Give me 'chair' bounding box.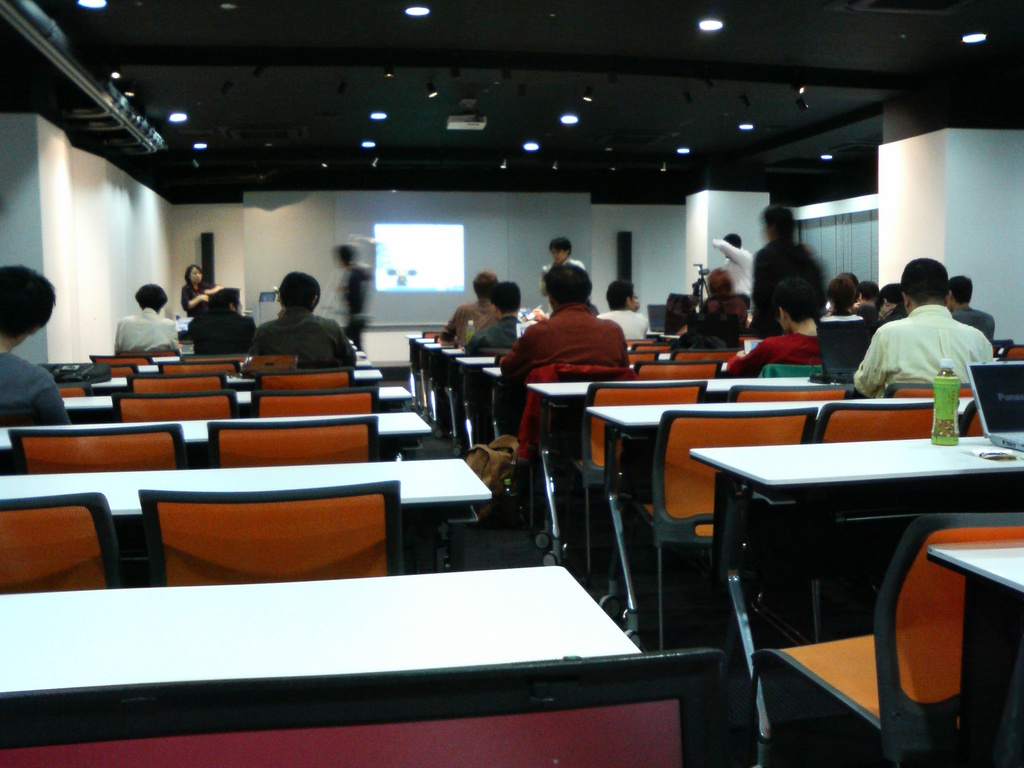
locate(810, 396, 968, 446).
